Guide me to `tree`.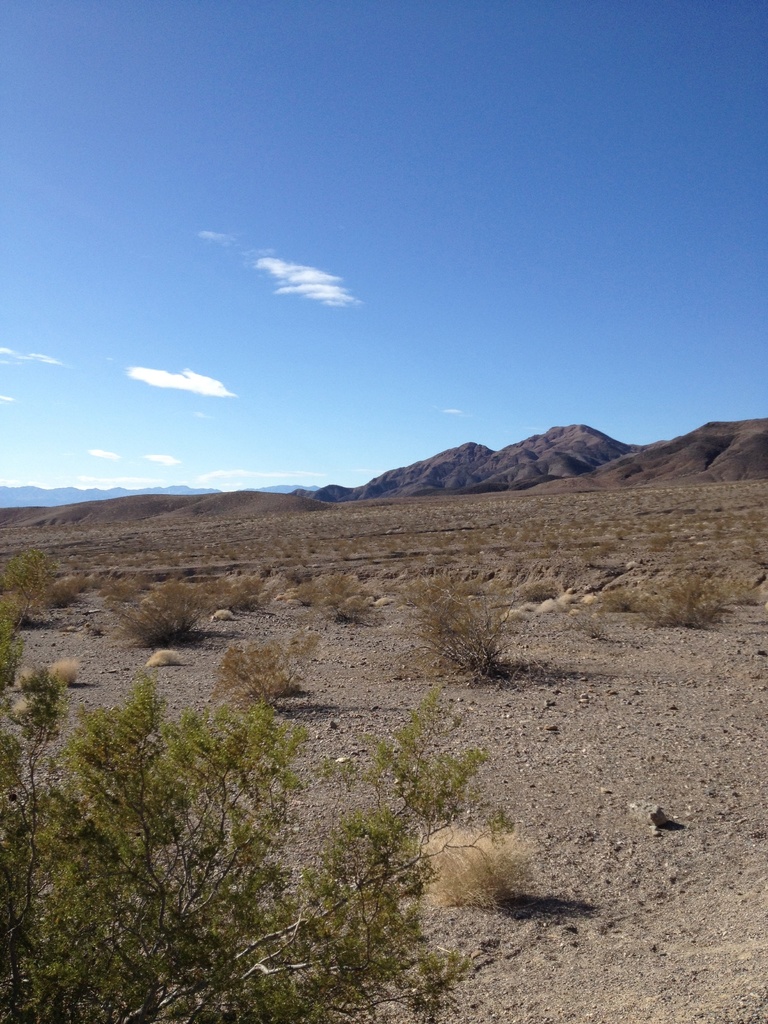
Guidance: <region>0, 610, 524, 1023</region>.
